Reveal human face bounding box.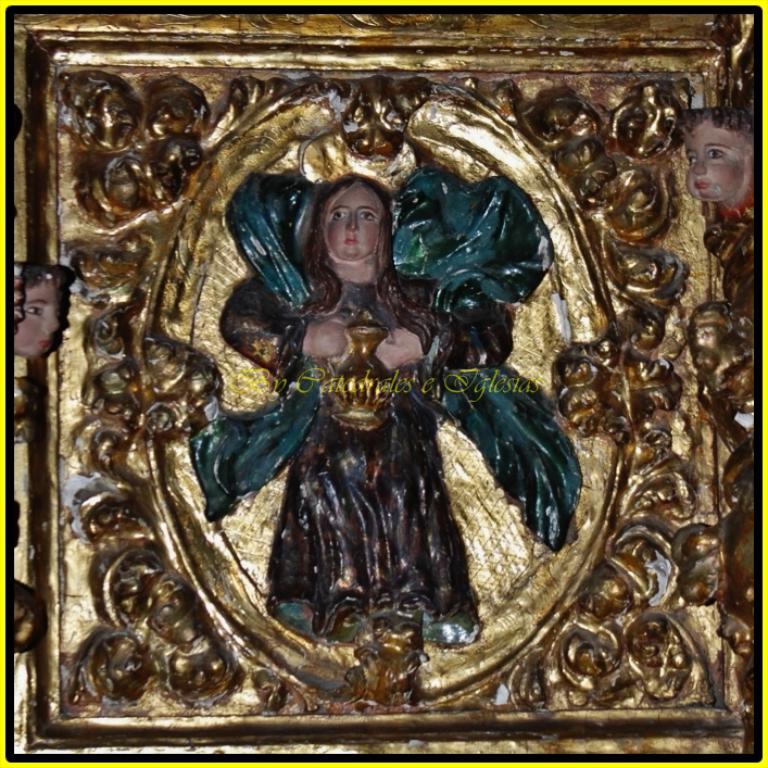
Revealed: [x1=687, y1=124, x2=743, y2=200].
